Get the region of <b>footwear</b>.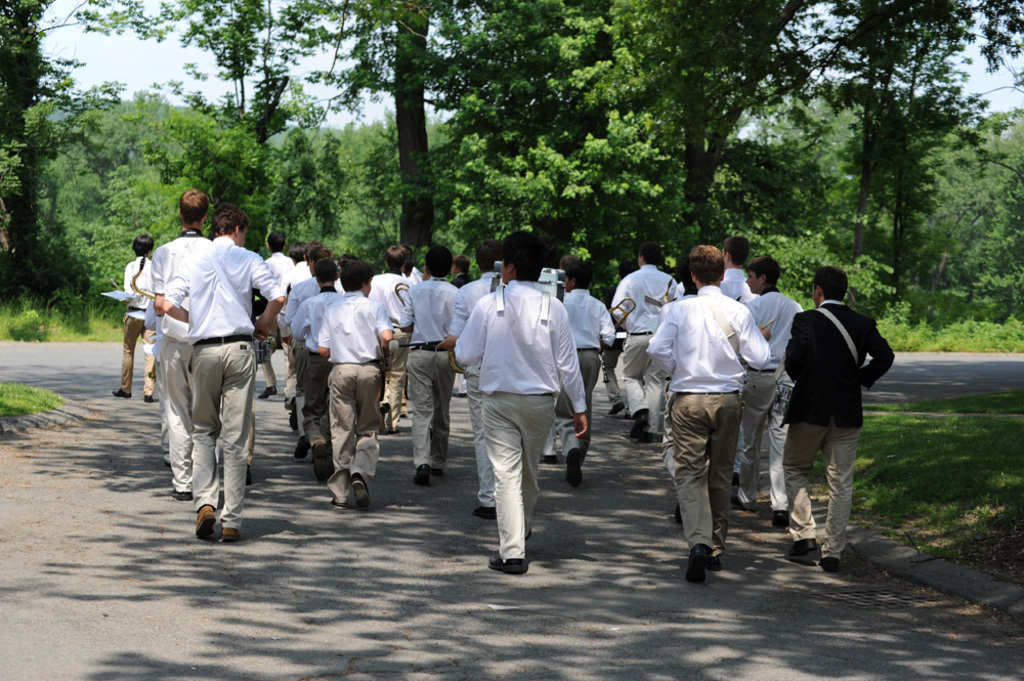
select_region(734, 471, 739, 488).
